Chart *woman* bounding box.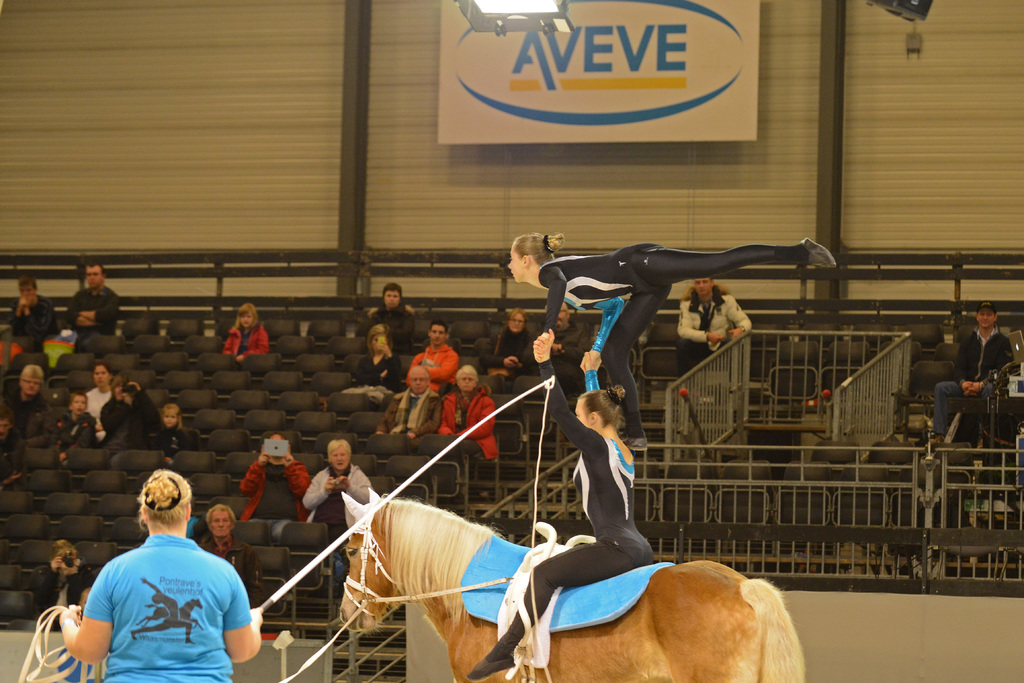
Charted: region(438, 365, 500, 466).
